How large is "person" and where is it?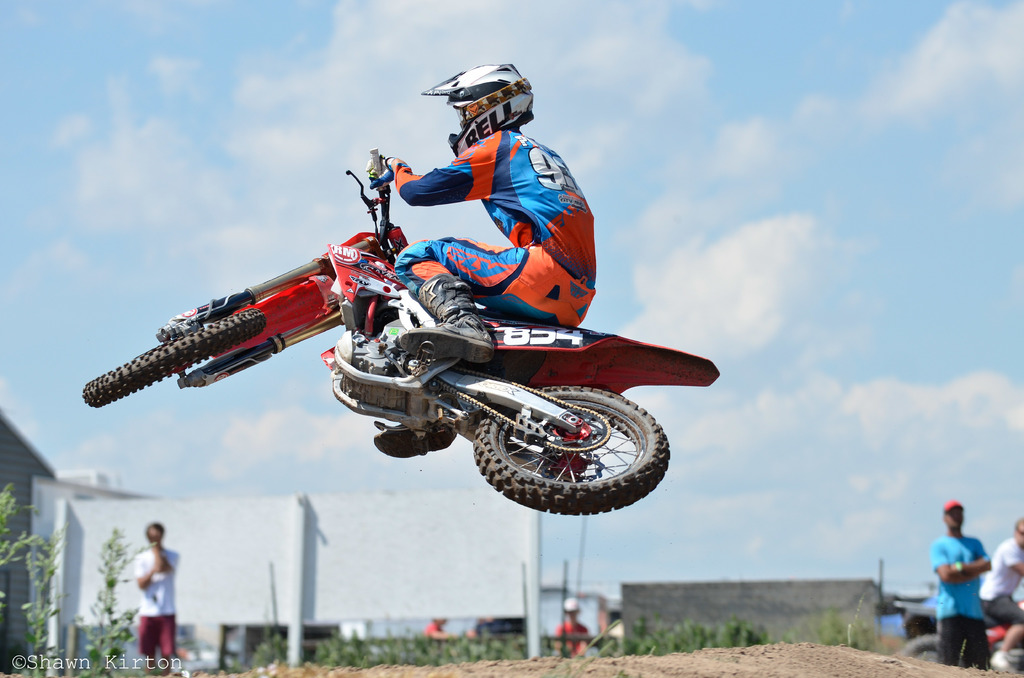
Bounding box: bbox=(423, 615, 460, 638).
